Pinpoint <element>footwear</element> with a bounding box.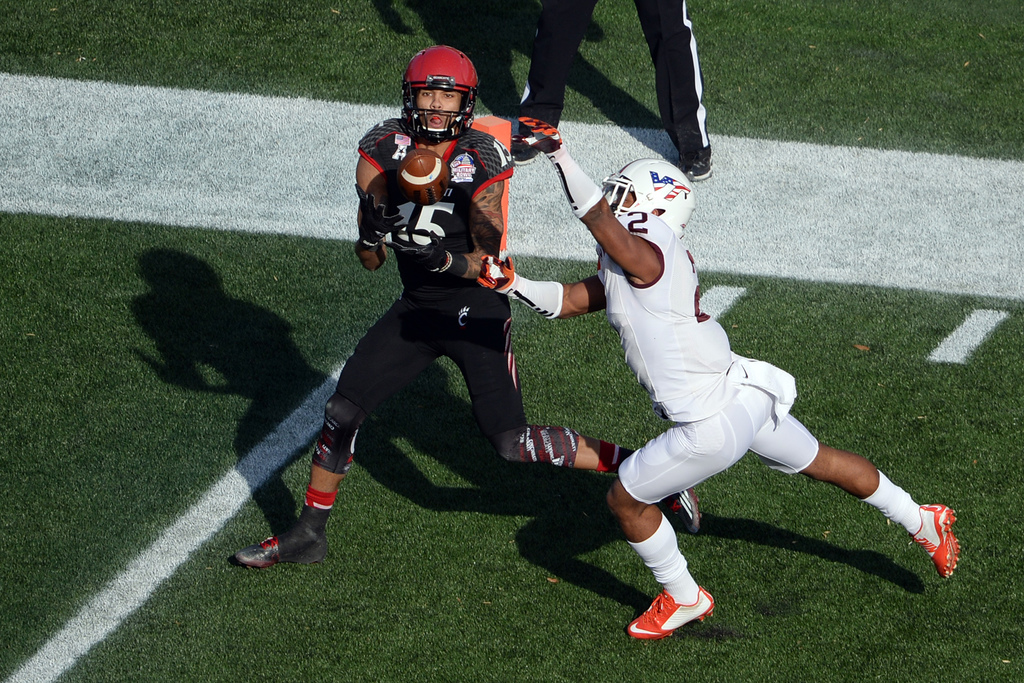
659 490 705 536.
